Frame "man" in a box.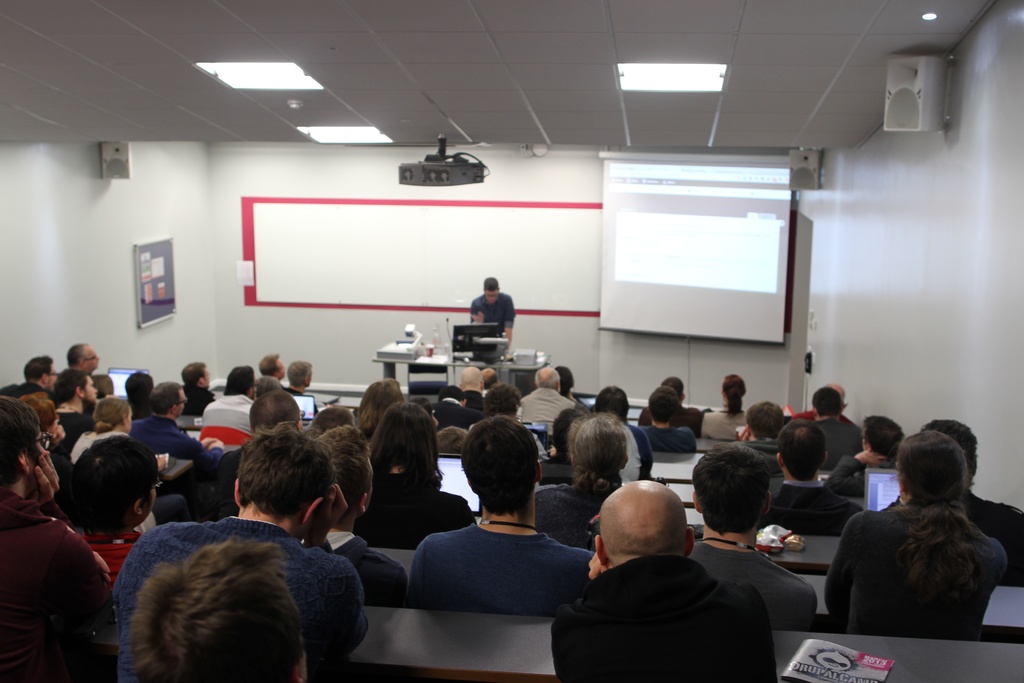
(left=518, top=364, right=573, bottom=433).
